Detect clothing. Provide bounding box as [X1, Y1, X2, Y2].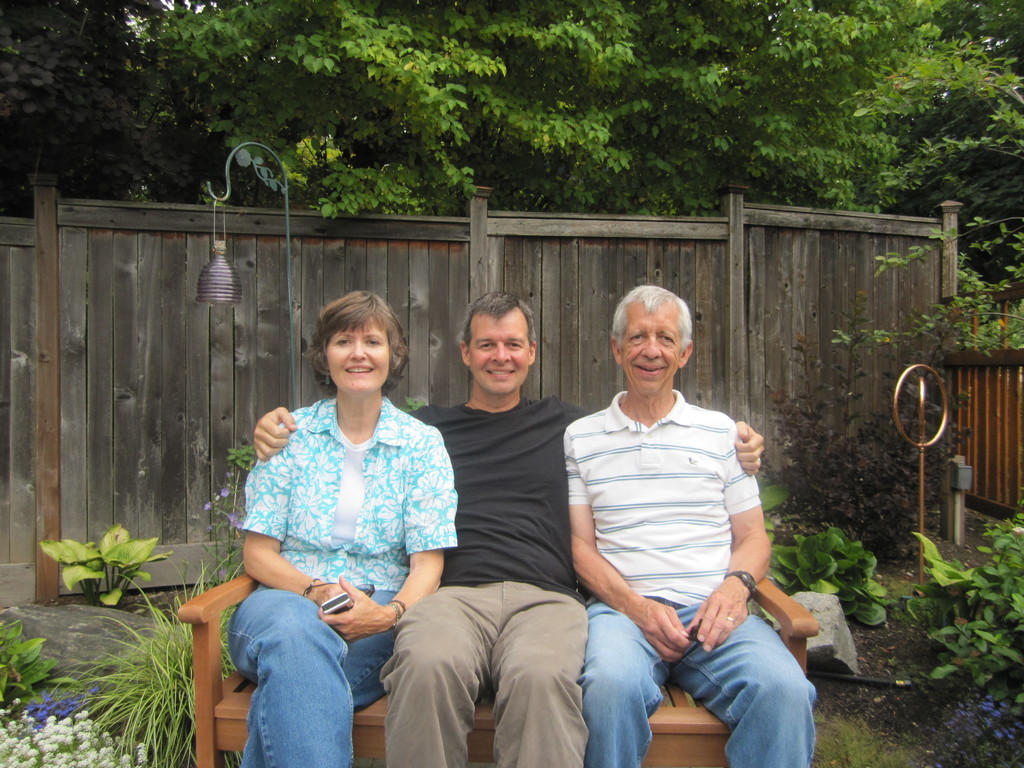
[371, 386, 596, 767].
